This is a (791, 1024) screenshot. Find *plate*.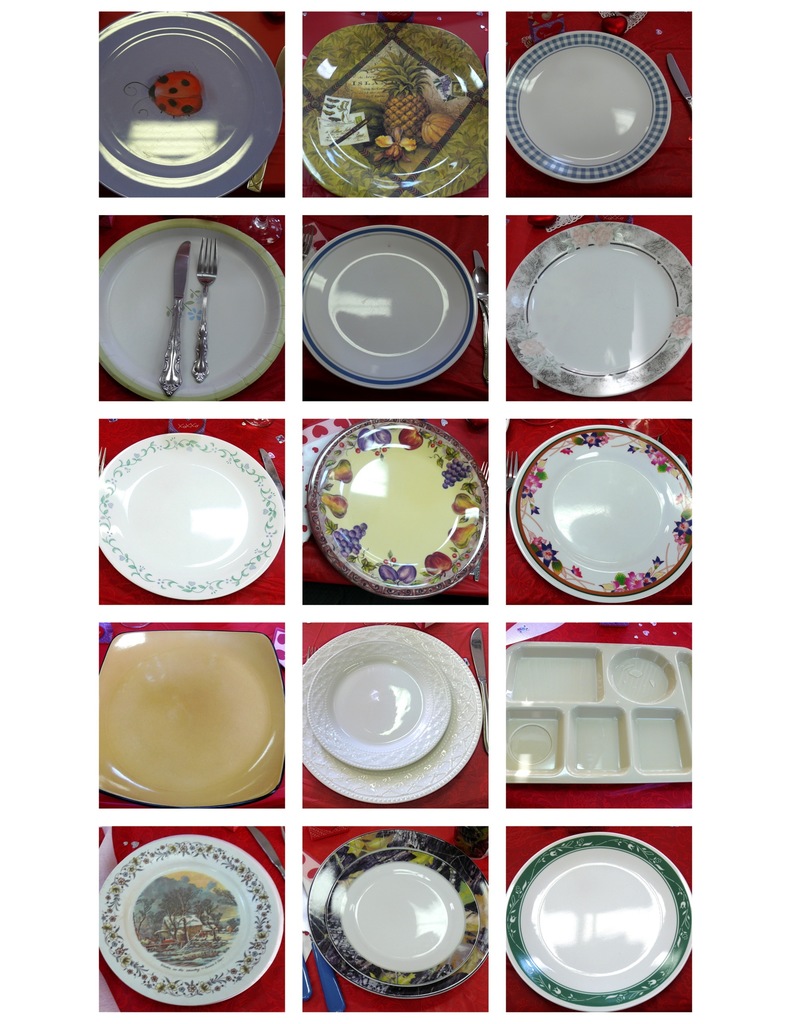
Bounding box: crop(499, 223, 694, 398).
